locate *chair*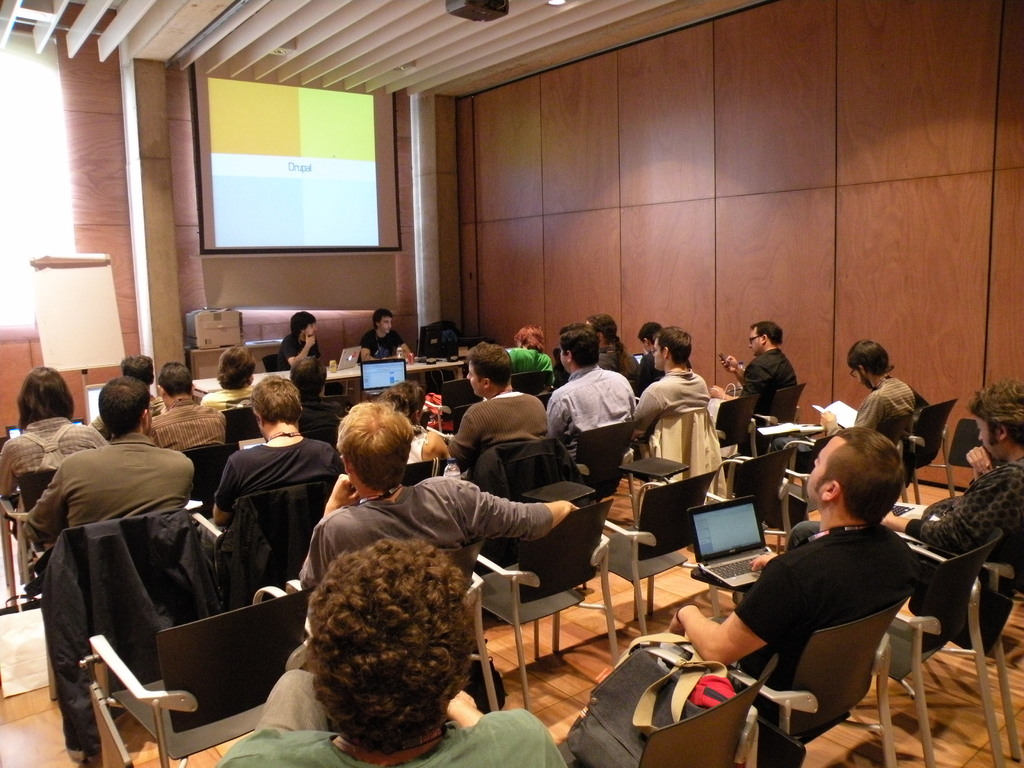
x1=563 y1=417 x2=643 y2=492
